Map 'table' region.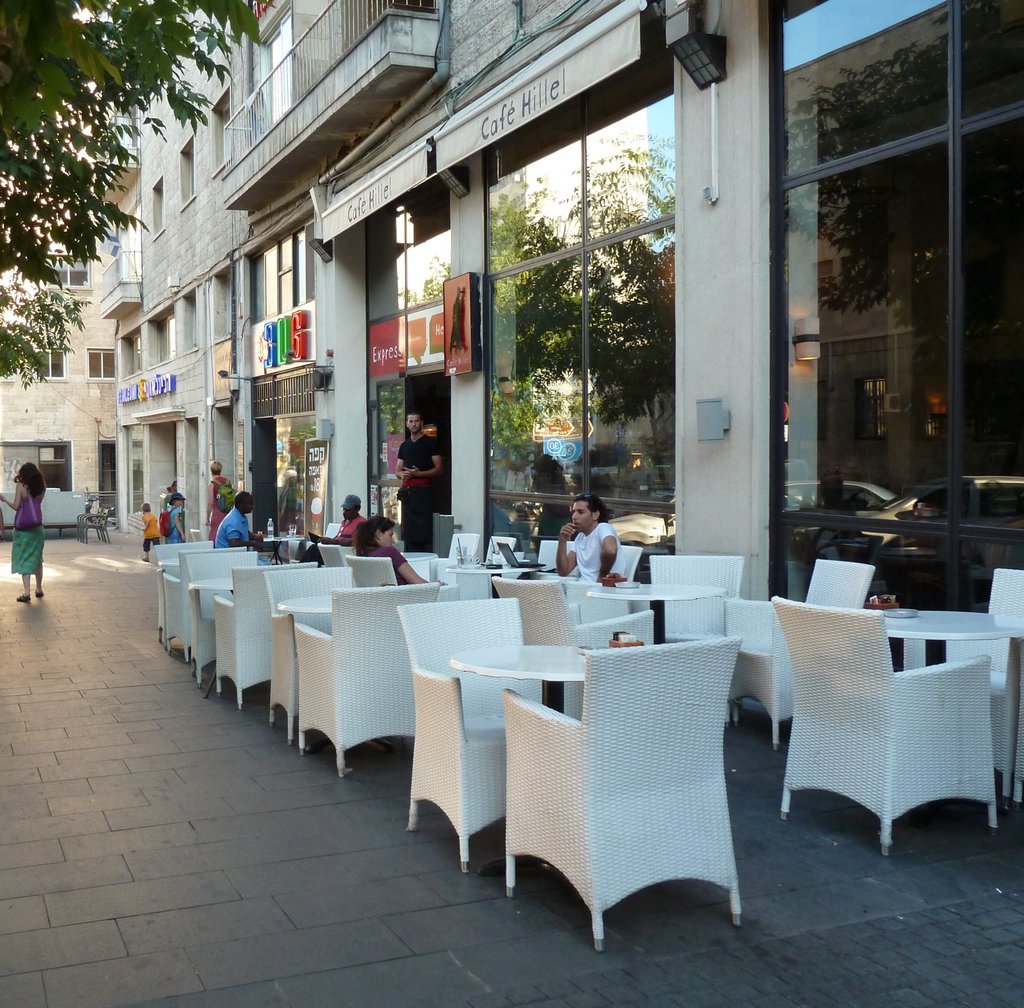
Mapped to left=269, top=524, right=327, bottom=571.
